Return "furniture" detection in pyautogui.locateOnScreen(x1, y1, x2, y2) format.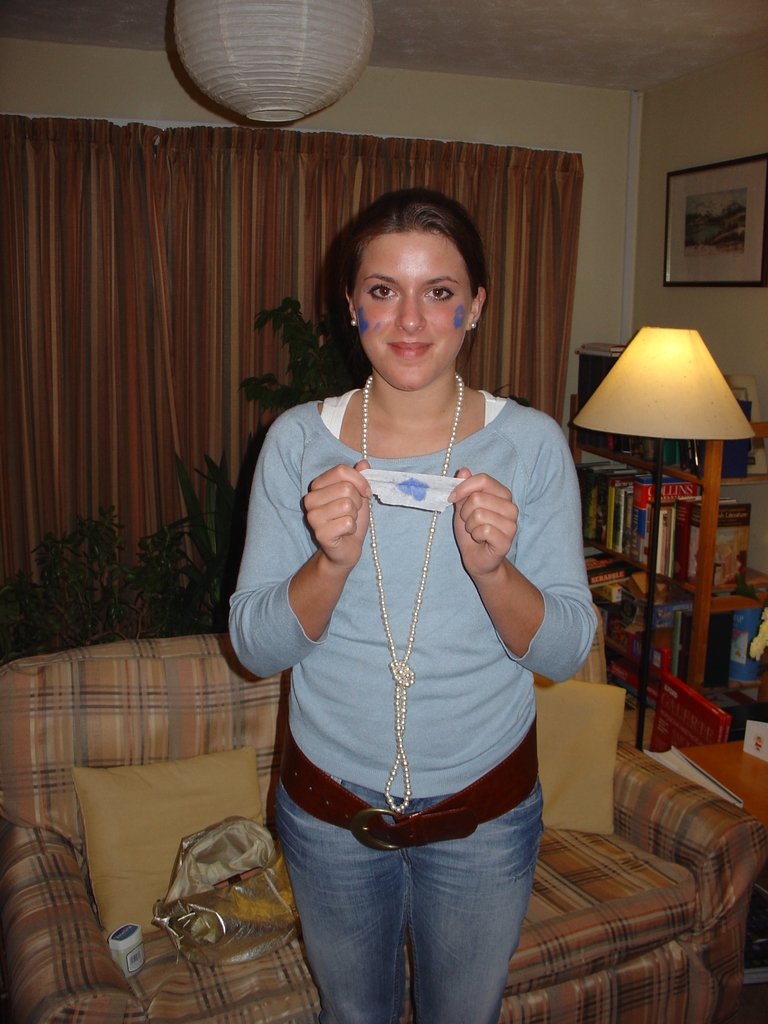
pyautogui.locateOnScreen(641, 736, 767, 984).
